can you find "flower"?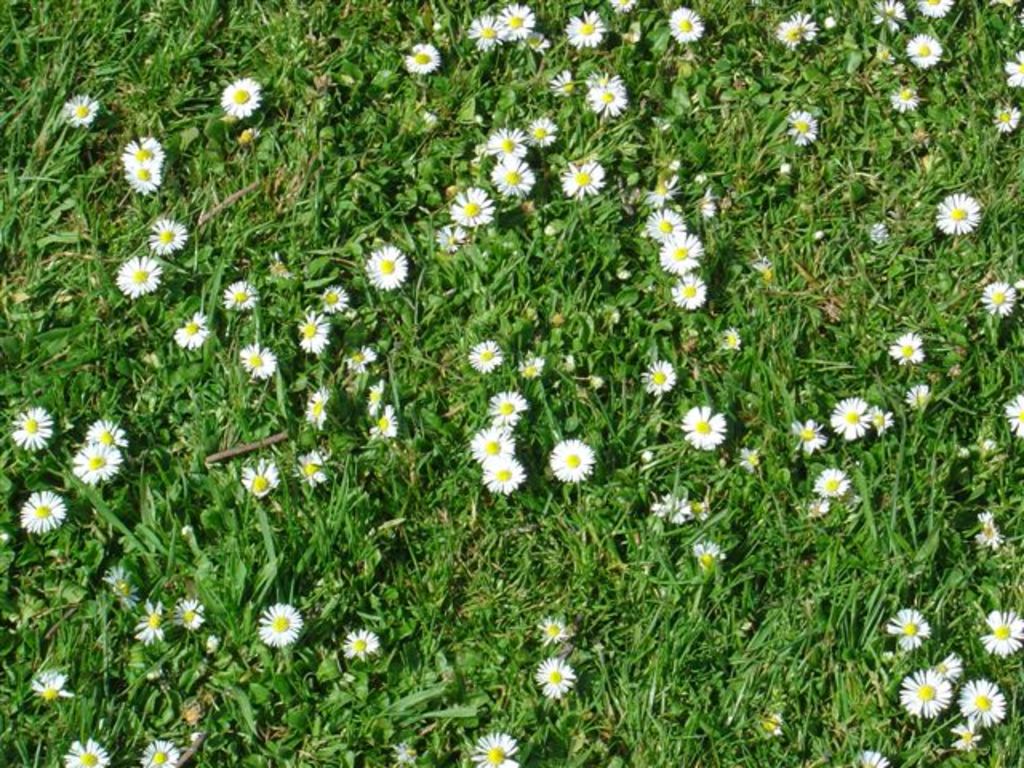
Yes, bounding box: {"left": 830, "top": 398, "right": 870, "bottom": 442}.
